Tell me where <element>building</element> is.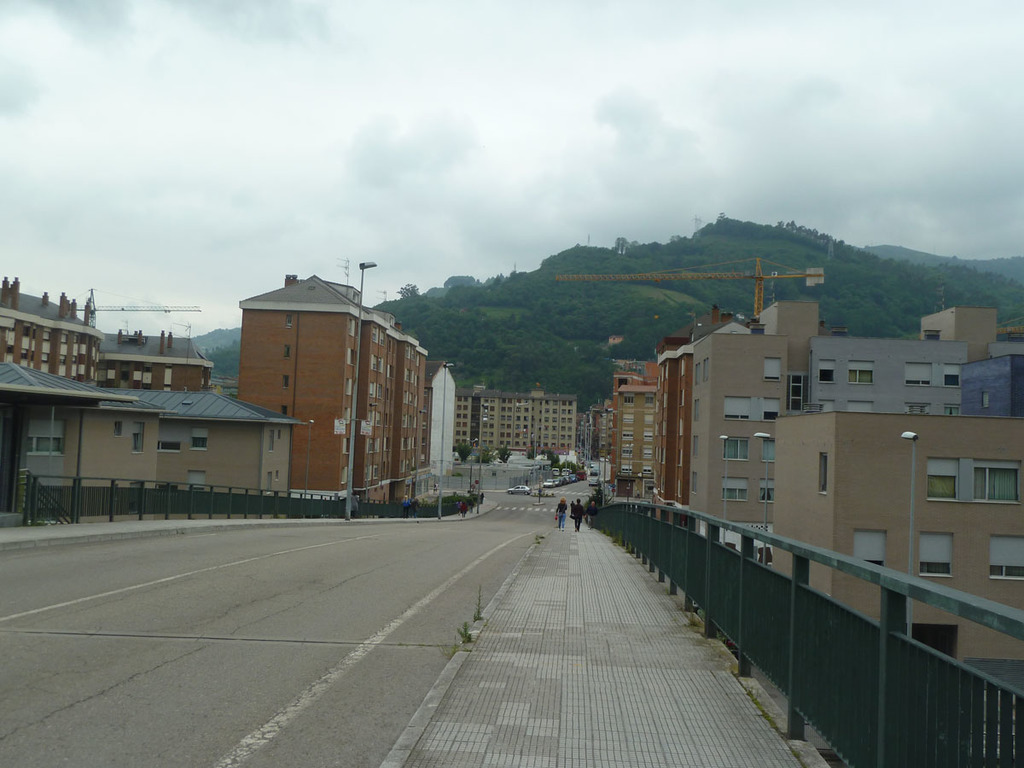
<element>building</element> is at bbox(240, 276, 426, 506).
